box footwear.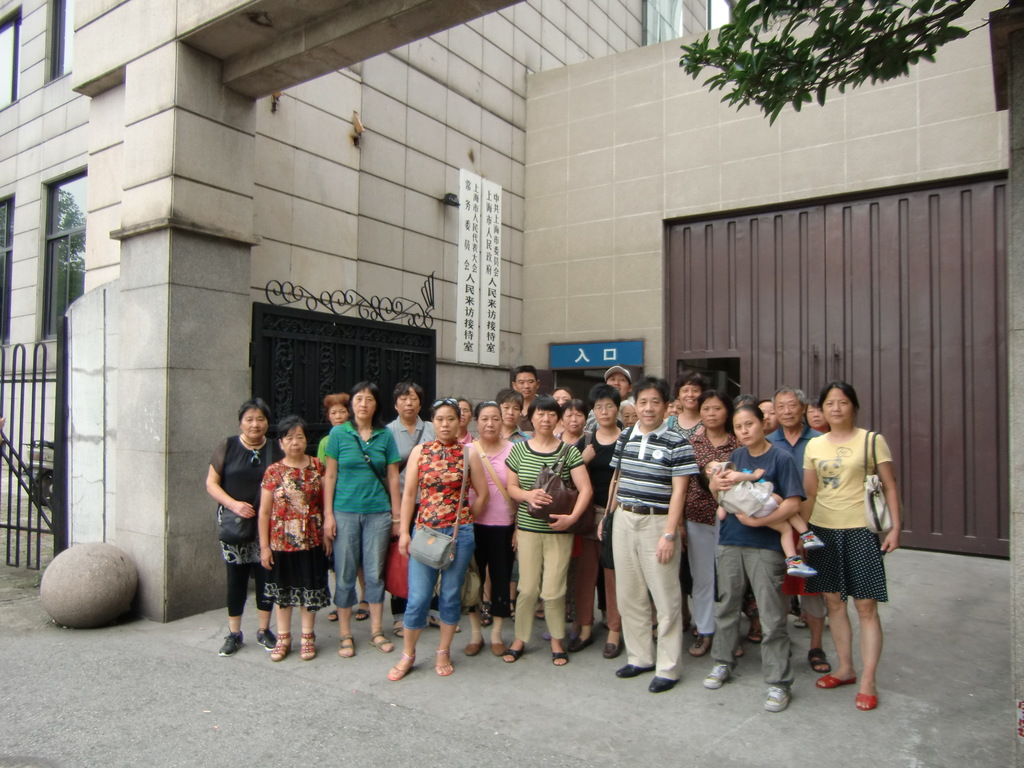
box=[429, 614, 461, 636].
